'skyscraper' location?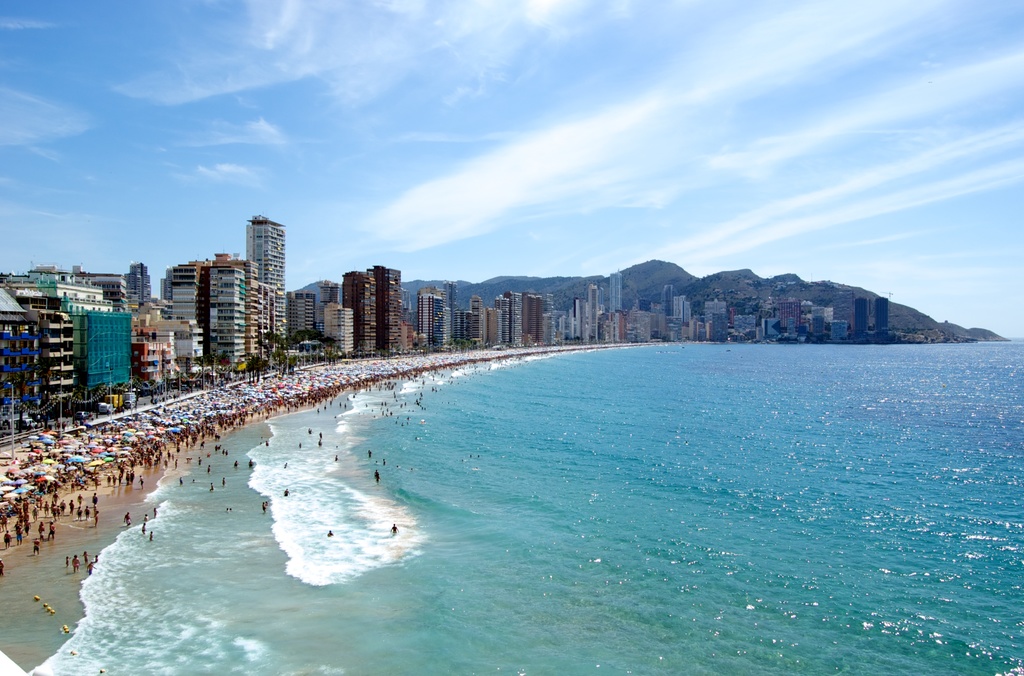
locate(529, 290, 545, 348)
